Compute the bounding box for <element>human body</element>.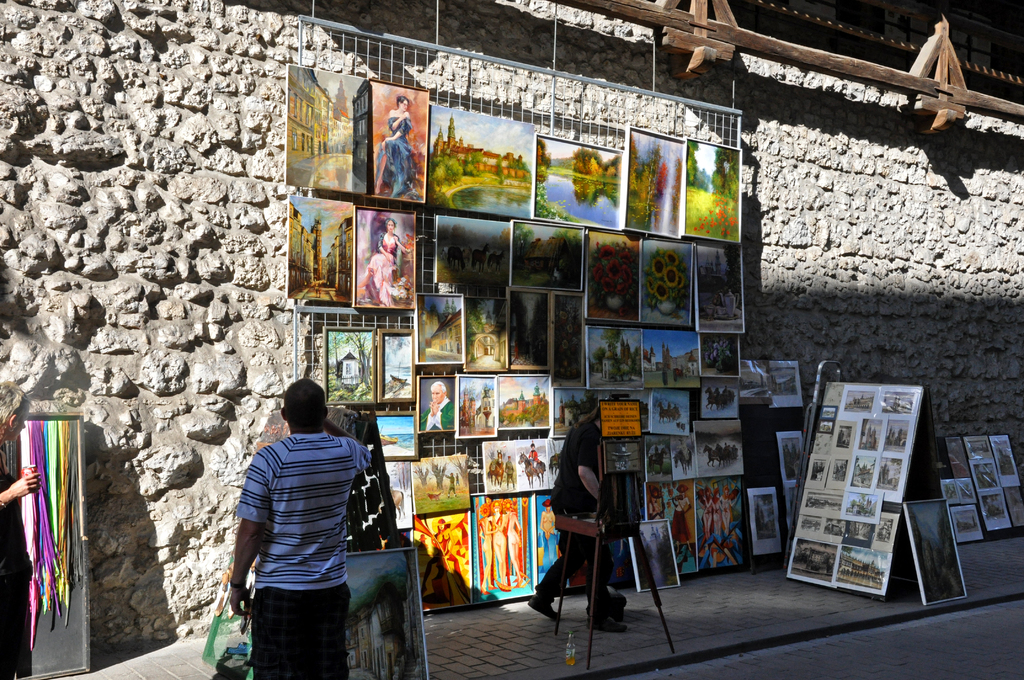
{"x1": 422, "y1": 384, "x2": 458, "y2": 432}.
